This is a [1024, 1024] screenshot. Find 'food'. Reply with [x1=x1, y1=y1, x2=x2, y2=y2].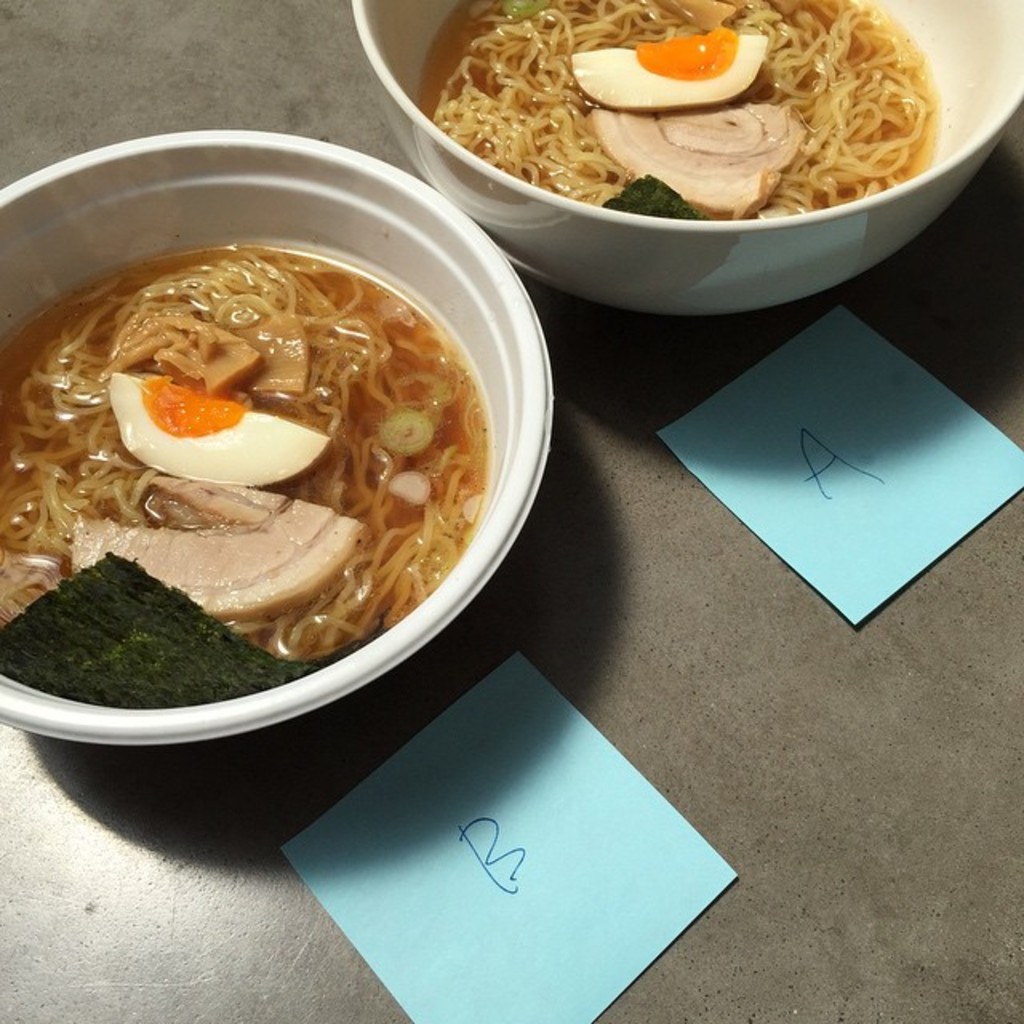
[x1=446, y1=0, x2=963, y2=210].
